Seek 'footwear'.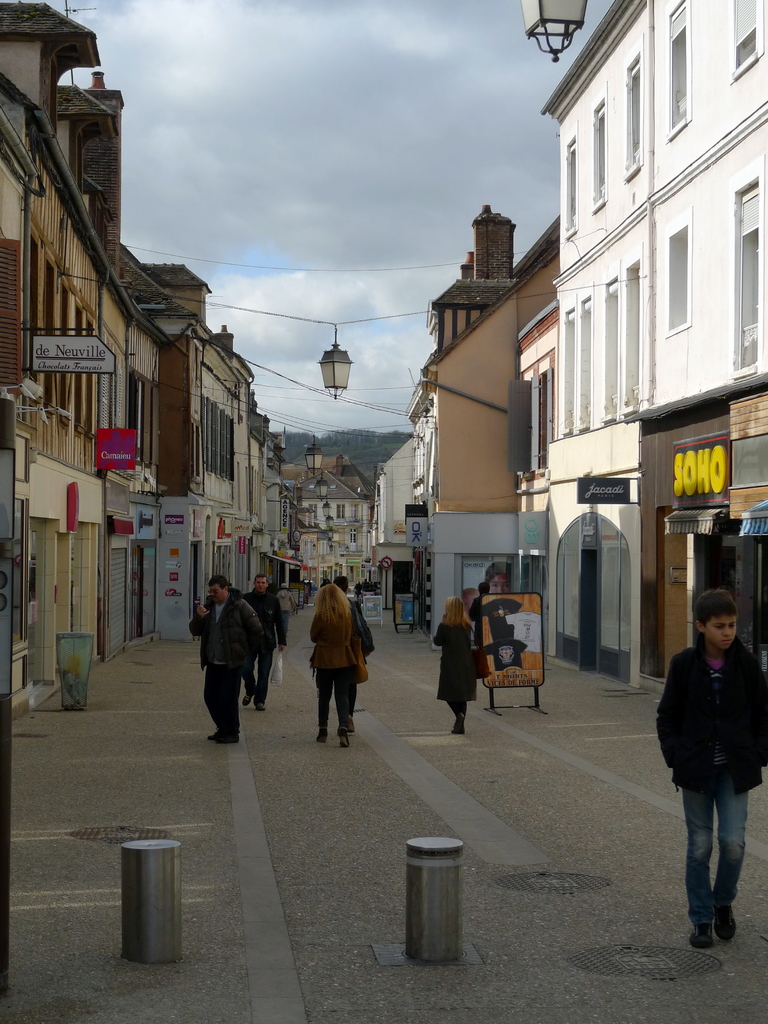
689,916,717,948.
